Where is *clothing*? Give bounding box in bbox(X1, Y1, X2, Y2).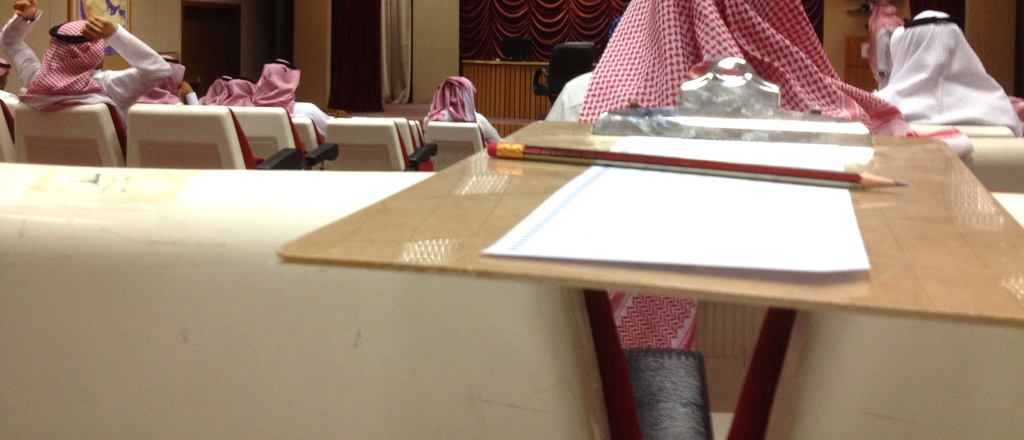
bbox(140, 60, 234, 123).
